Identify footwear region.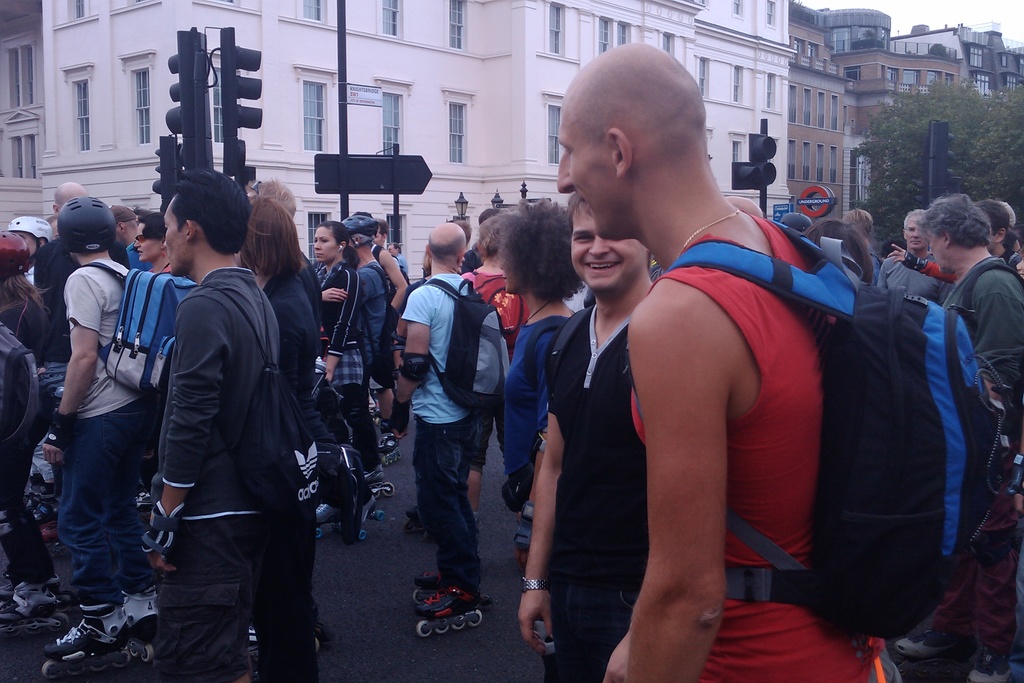
Region: pyautogui.locateOnScreen(39, 605, 131, 659).
